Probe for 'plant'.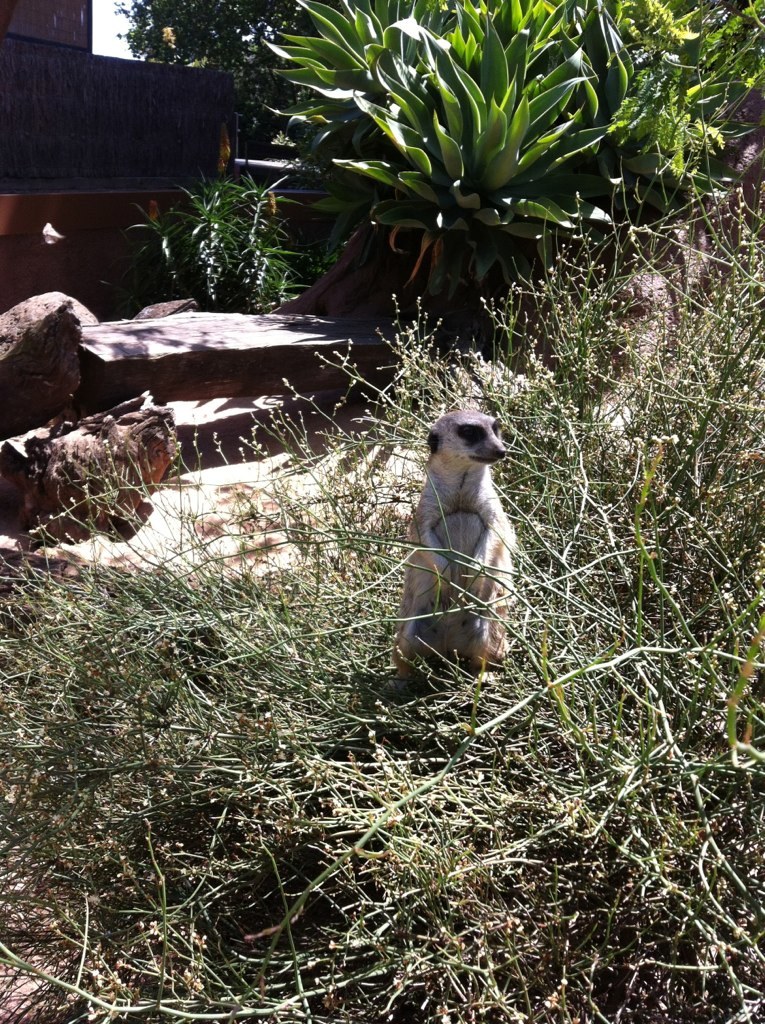
Probe result: box(7, 104, 764, 961).
